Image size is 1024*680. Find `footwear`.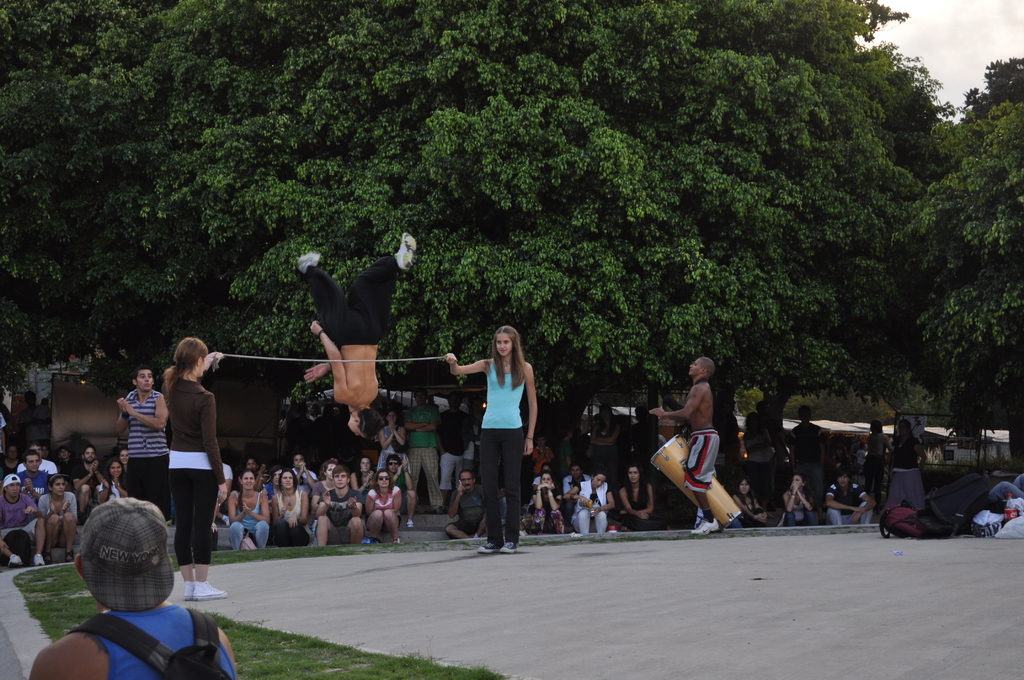
407,521,412,528.
